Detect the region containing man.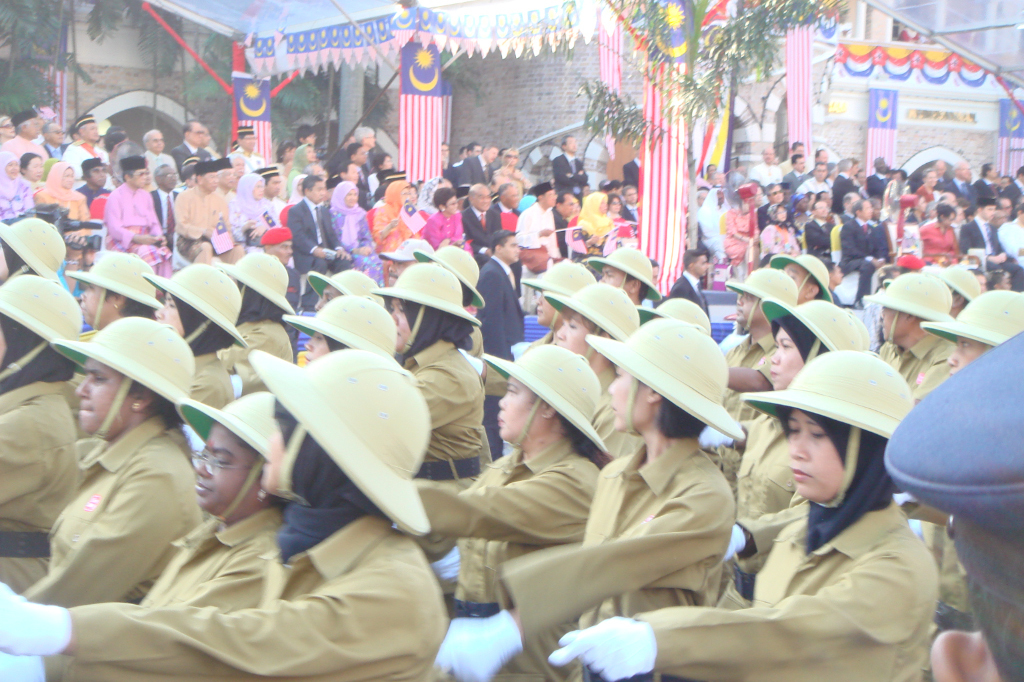
locate(251, 162, 289, 226).
